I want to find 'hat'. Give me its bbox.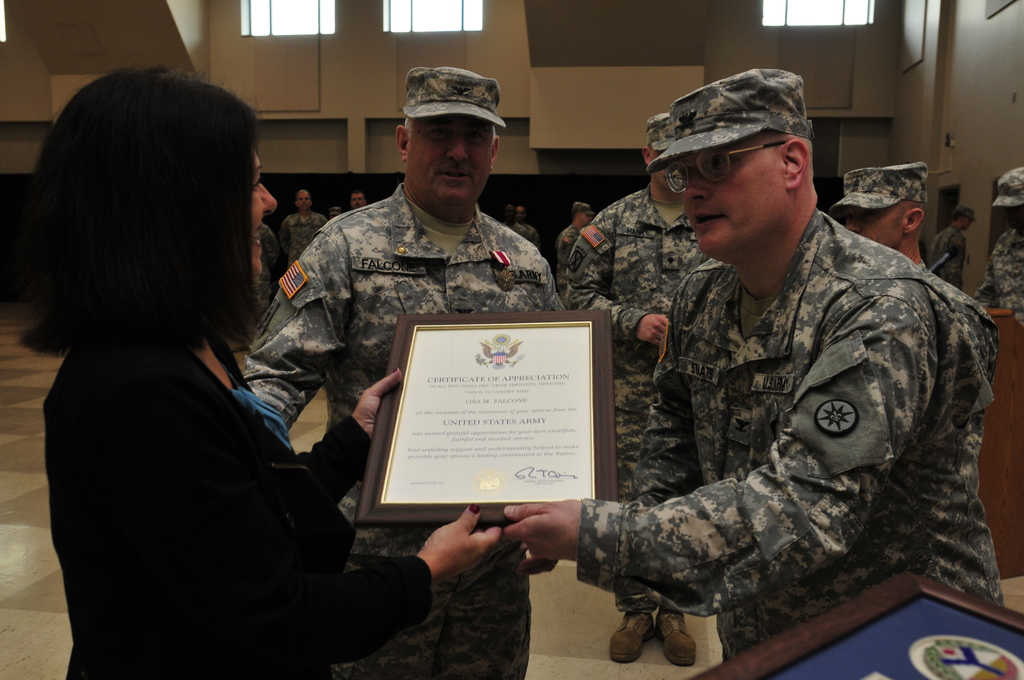
[988,165,1023,209].
